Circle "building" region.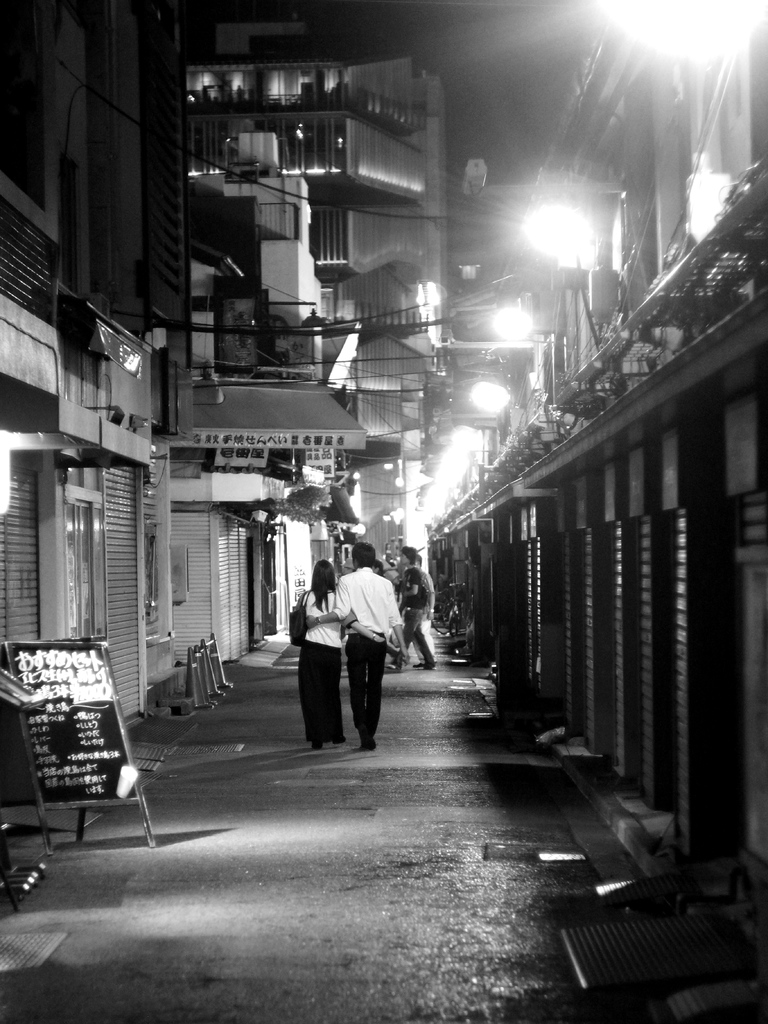
Region: bbox=[189, 23, 450, 547].
